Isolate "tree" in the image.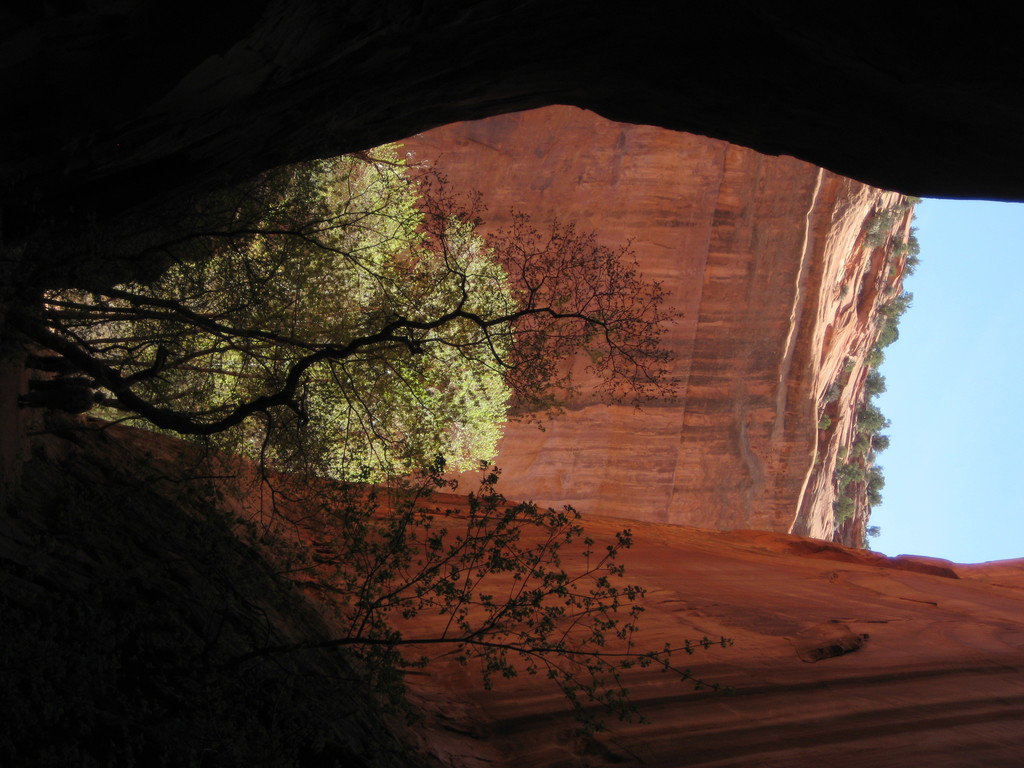
Isolated region: 825:390:836:408.
